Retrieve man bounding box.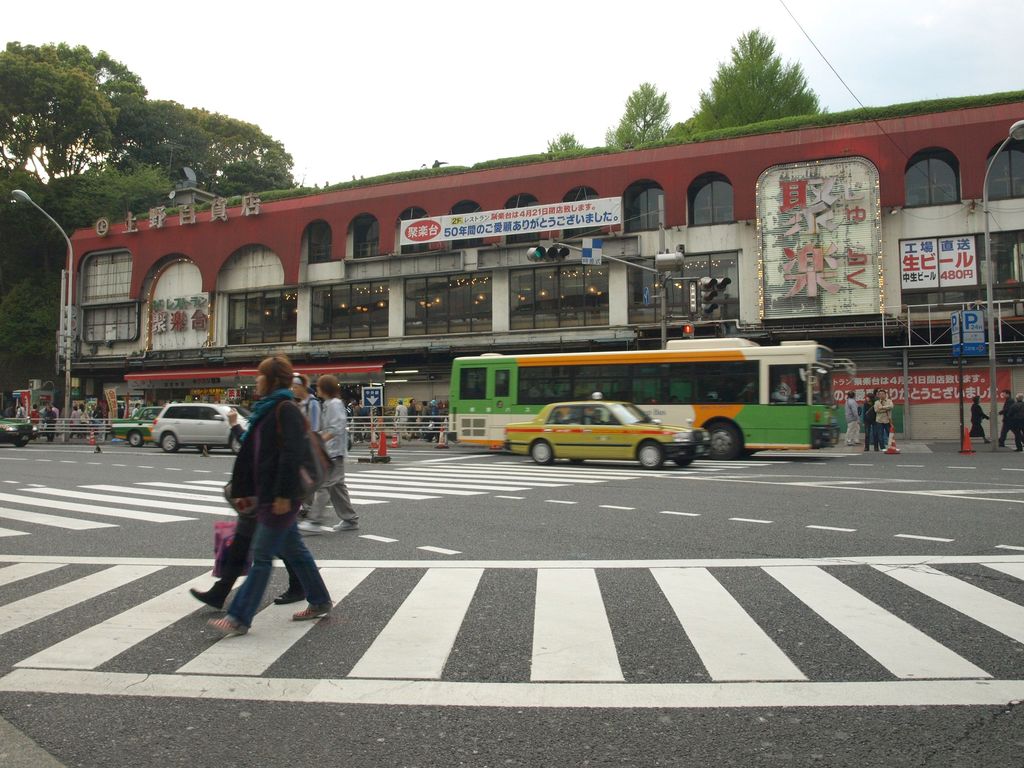
Bounding box: select_region(50, 404, 59, 418).
